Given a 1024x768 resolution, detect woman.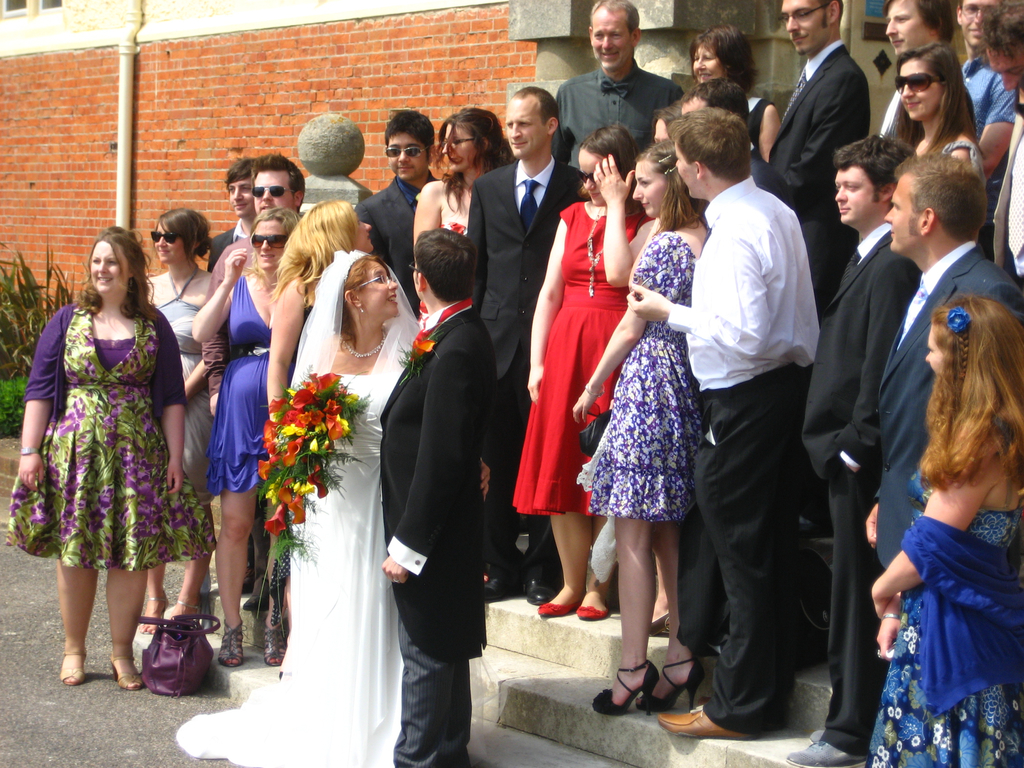
883:40:988:191.
